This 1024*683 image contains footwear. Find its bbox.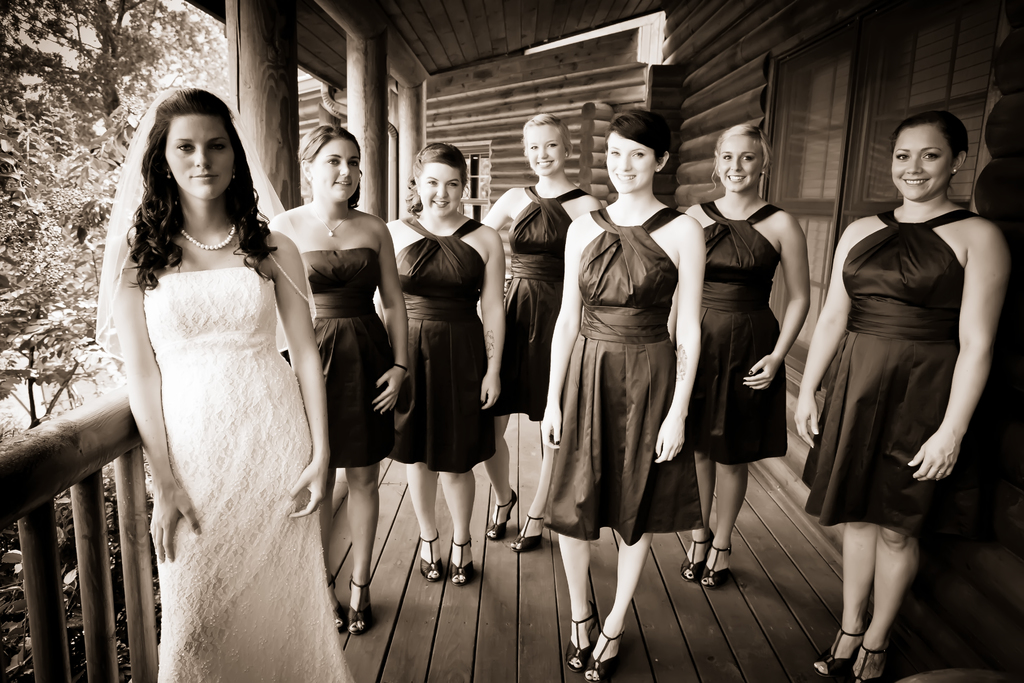
Rect(565, 589, 636, 666).
